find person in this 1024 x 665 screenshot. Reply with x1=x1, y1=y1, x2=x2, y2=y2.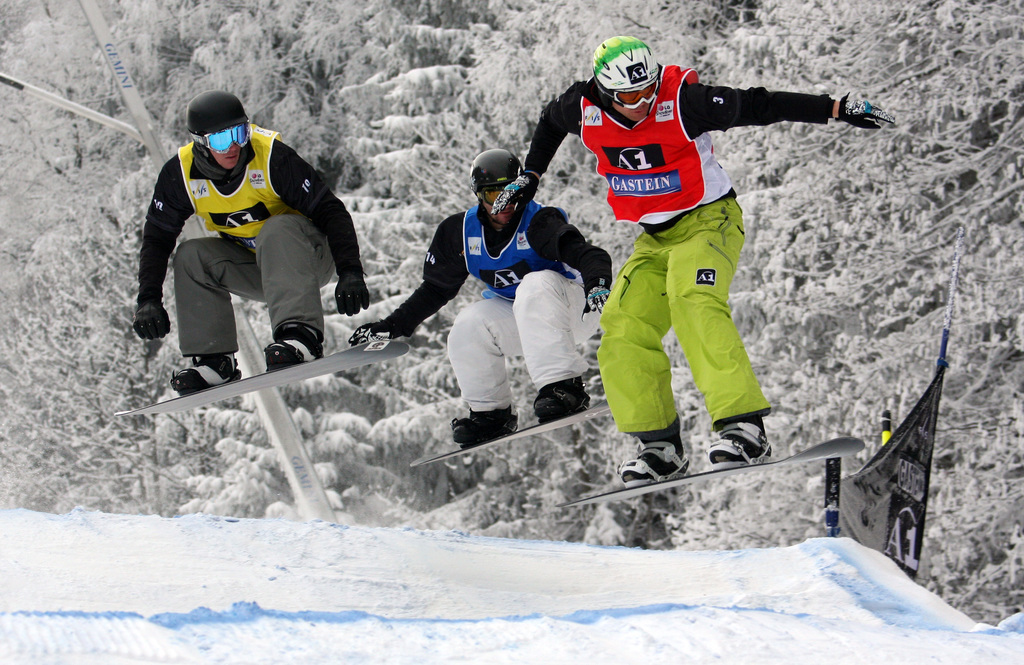
x1=127, y1=91, x2=366, y2=396.
